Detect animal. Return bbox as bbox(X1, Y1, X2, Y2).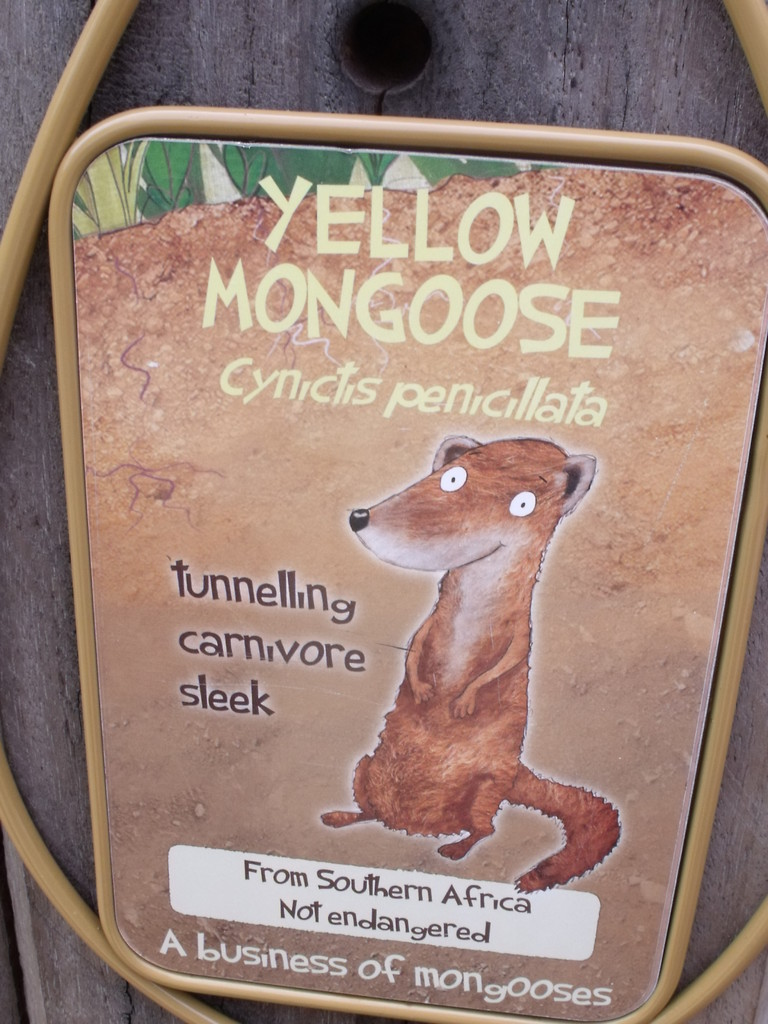
bbox(319, 438, 632, 892).
